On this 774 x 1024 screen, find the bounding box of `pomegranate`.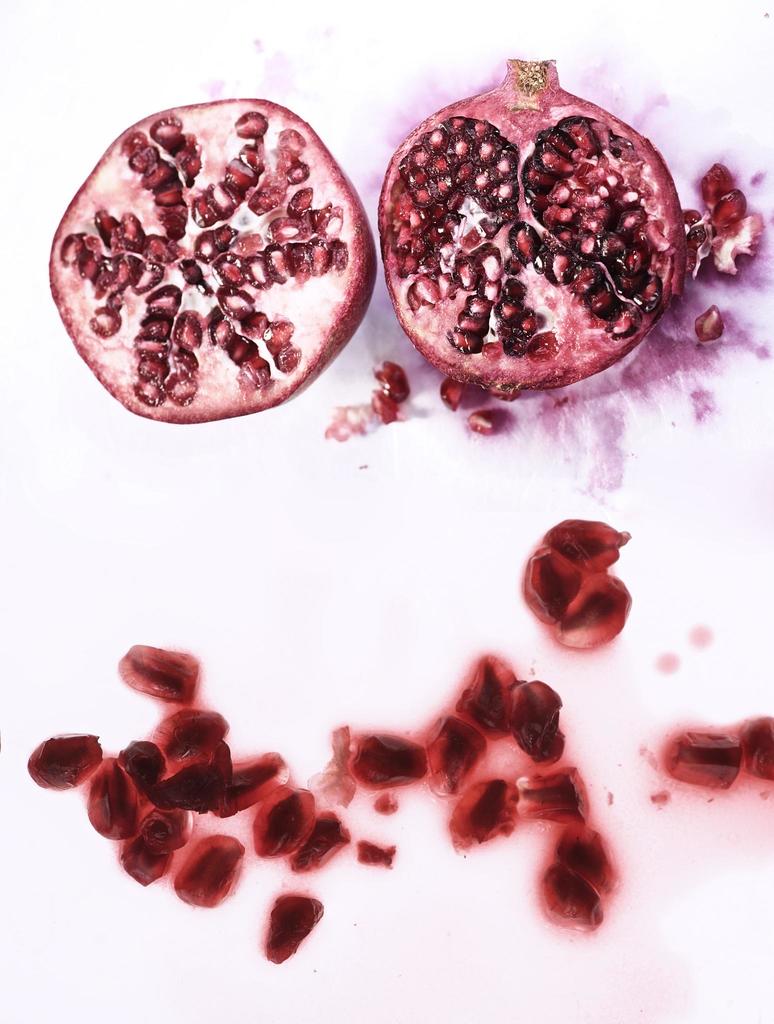
Bounding box: [548, 568, 629, 646].
